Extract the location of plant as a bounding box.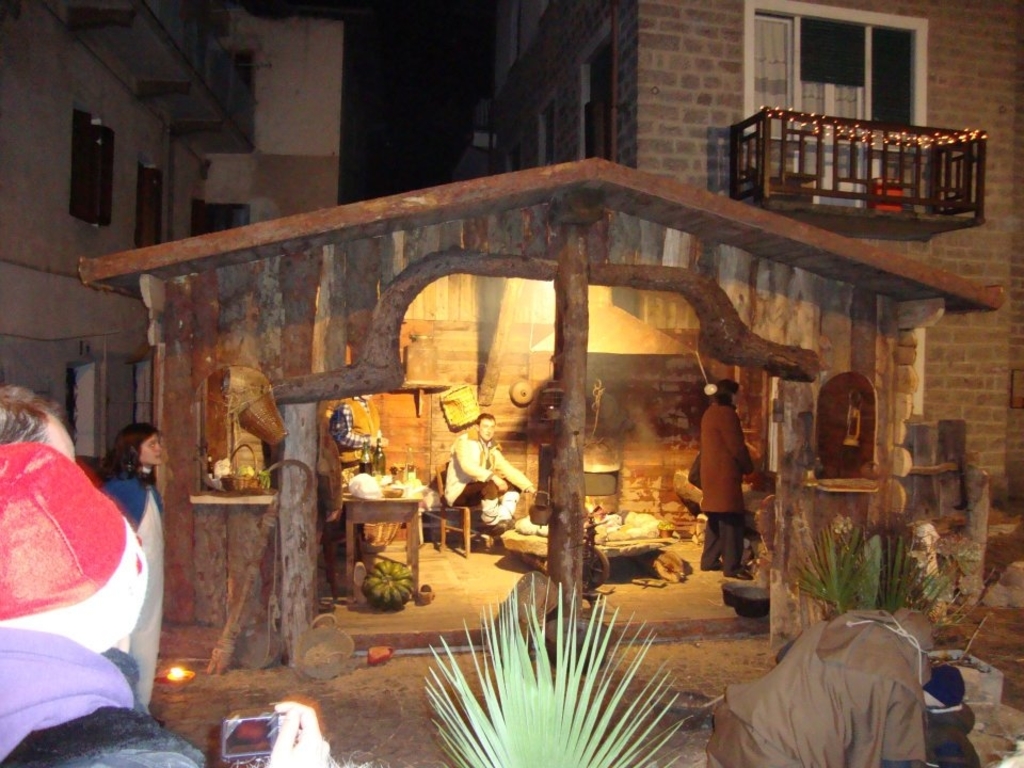
[419,570,683,767].
